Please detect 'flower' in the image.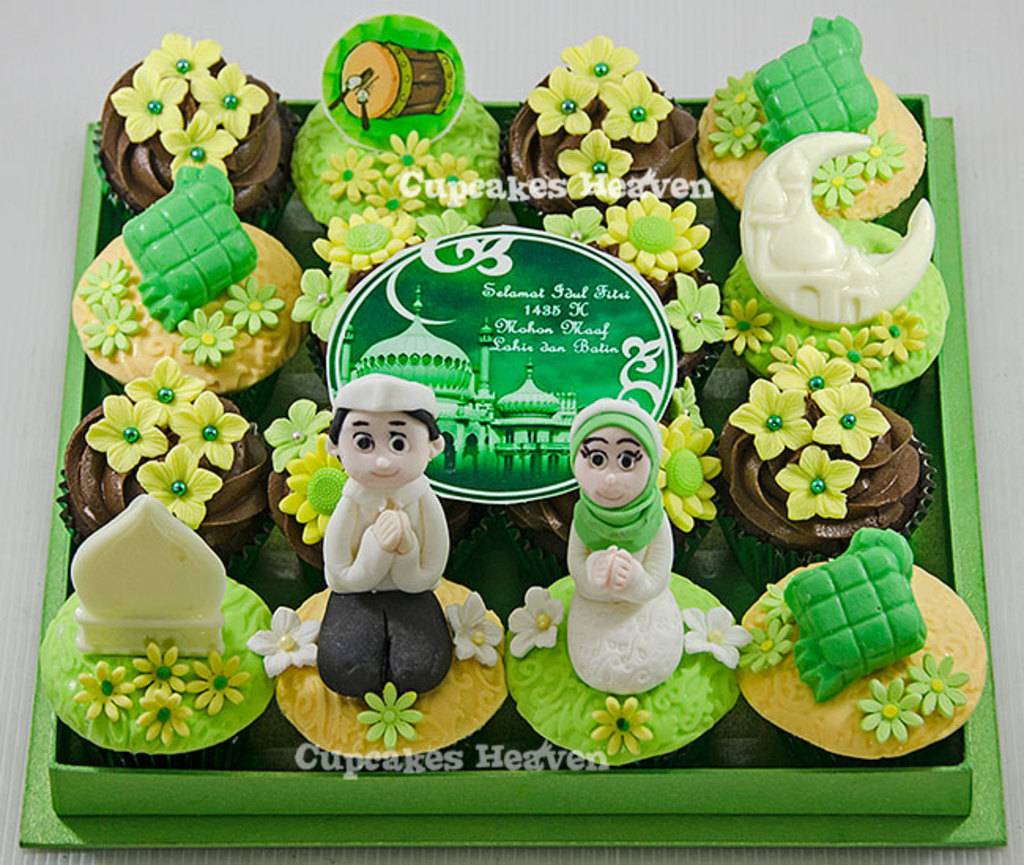
x1=810, y1=158, x2=866, y2=211.
